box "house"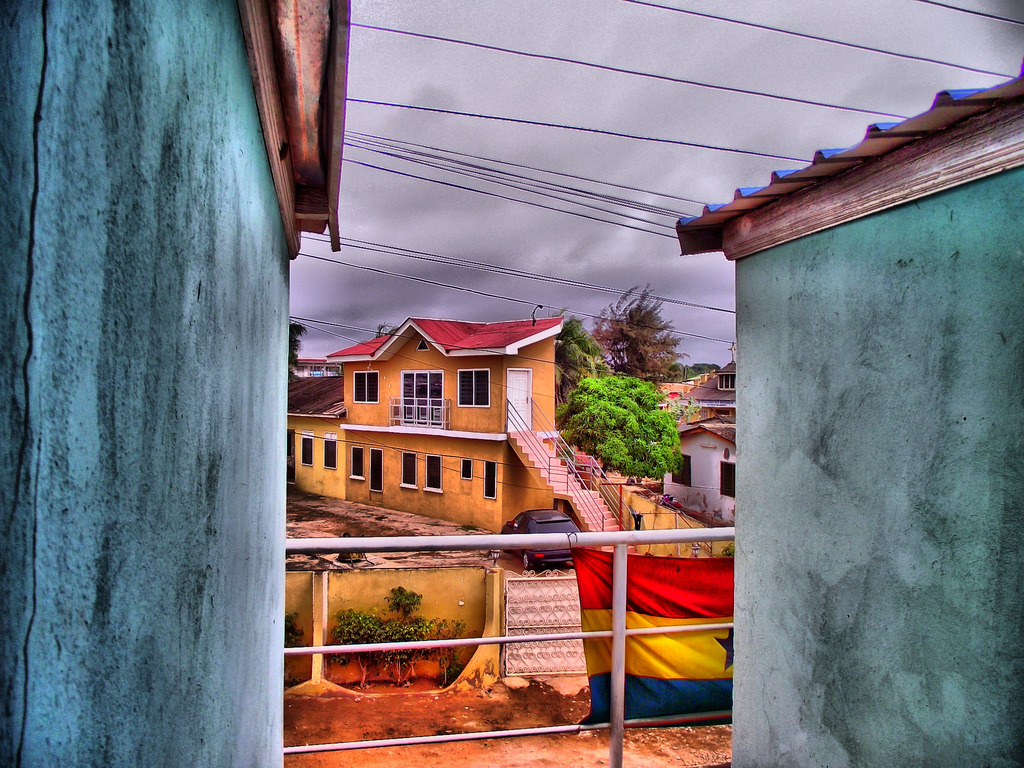
bbox(659, 330, 749, 524)
